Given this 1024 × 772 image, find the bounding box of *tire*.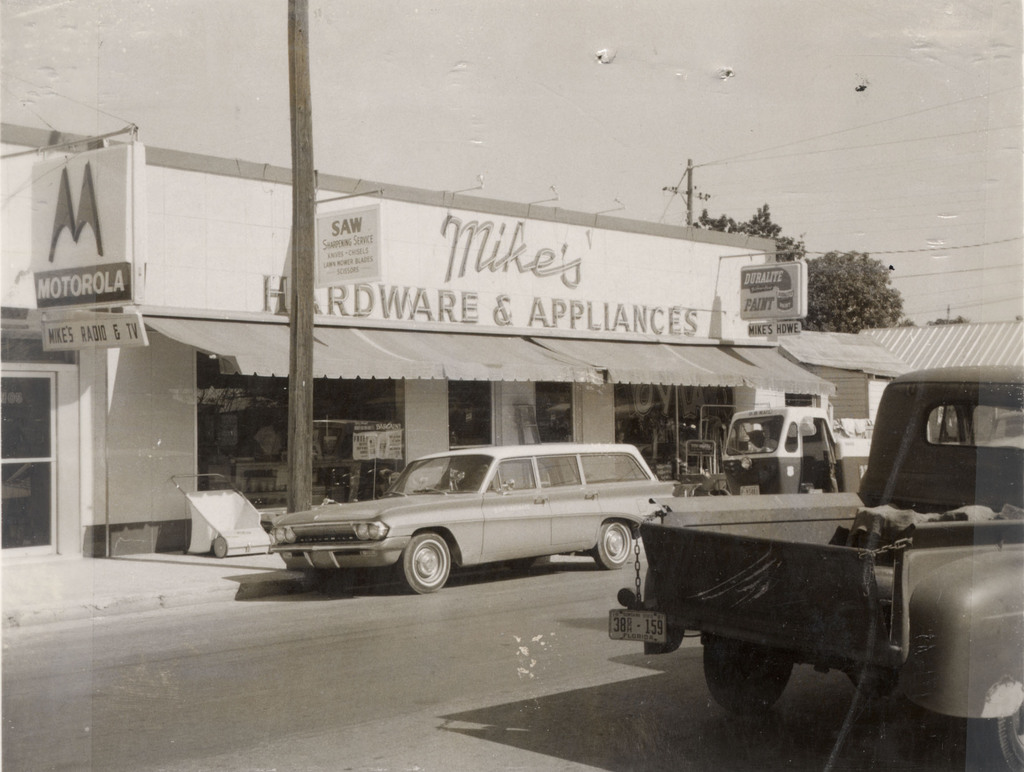
pyautogui.locateOnScreen(510, 559, 534, 569).
